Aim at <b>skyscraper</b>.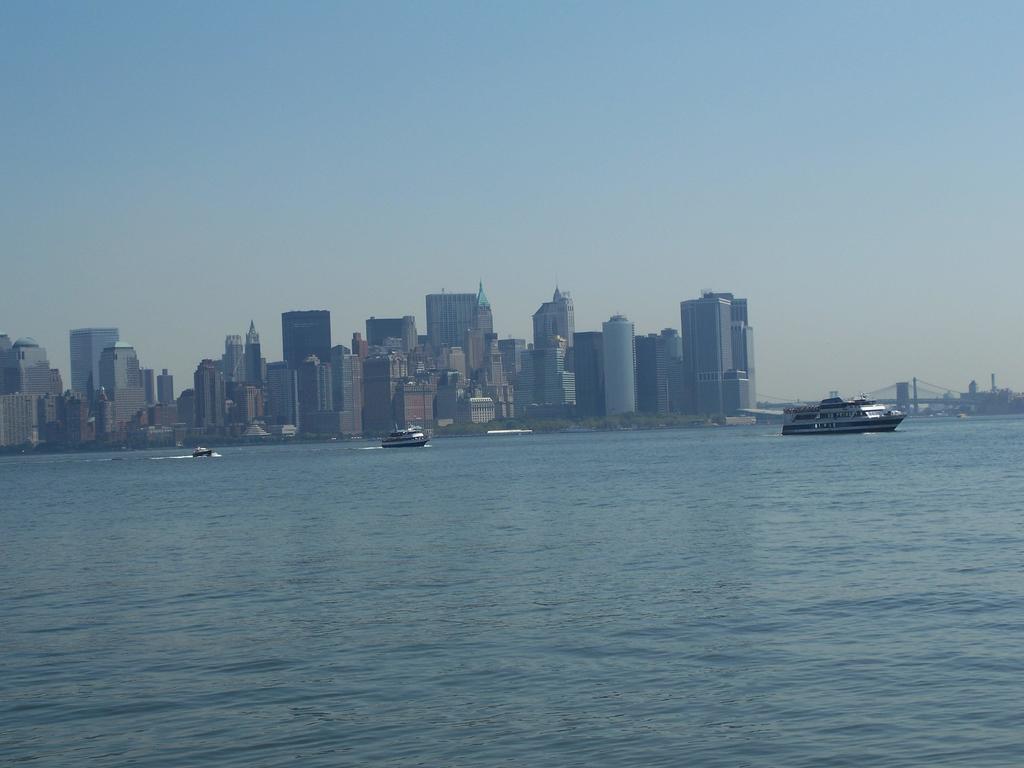
Aimed at 600:309:636:422.
